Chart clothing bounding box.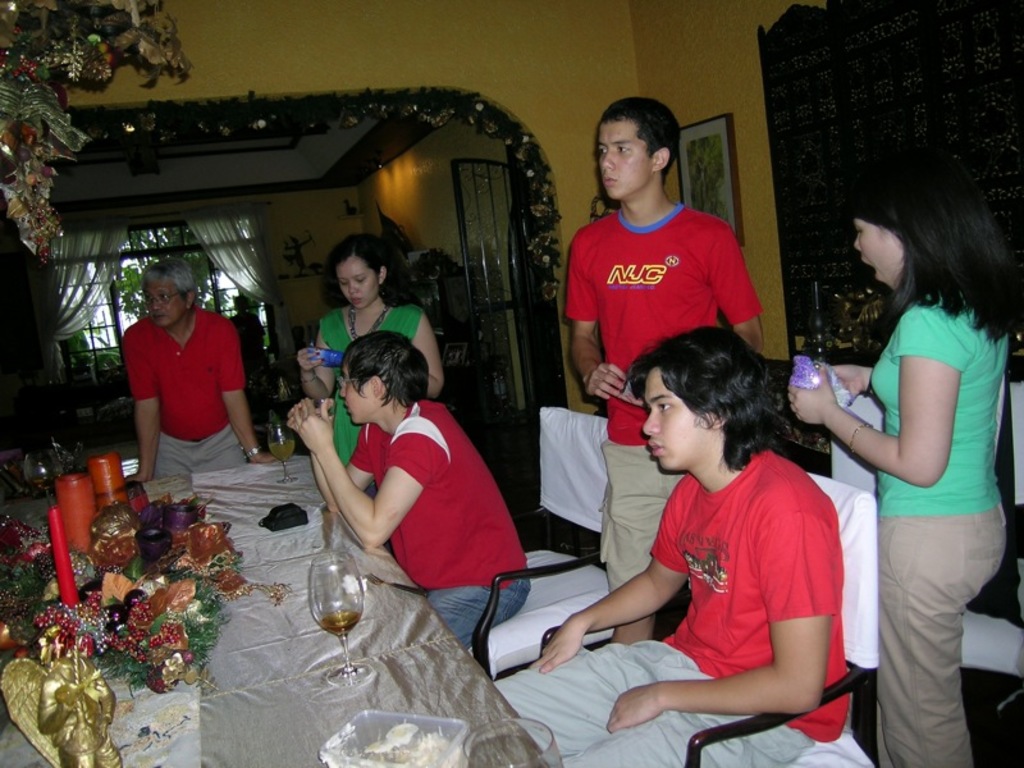
Charted: [472, 428, 861, 767].
